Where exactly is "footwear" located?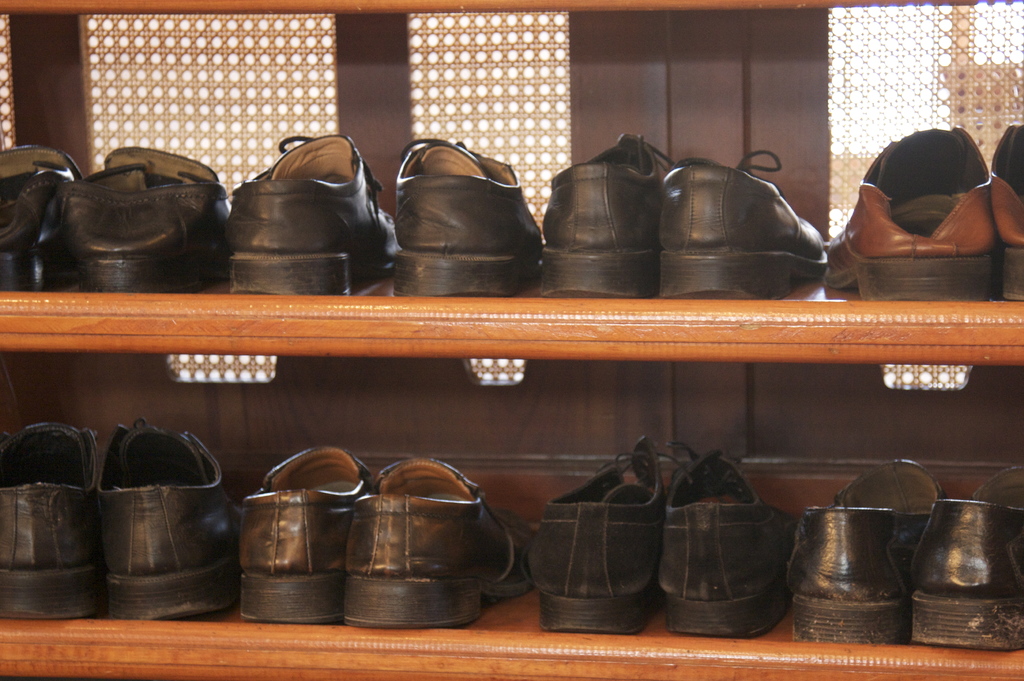
Its bounding box is [527, 435, 700, 638].
